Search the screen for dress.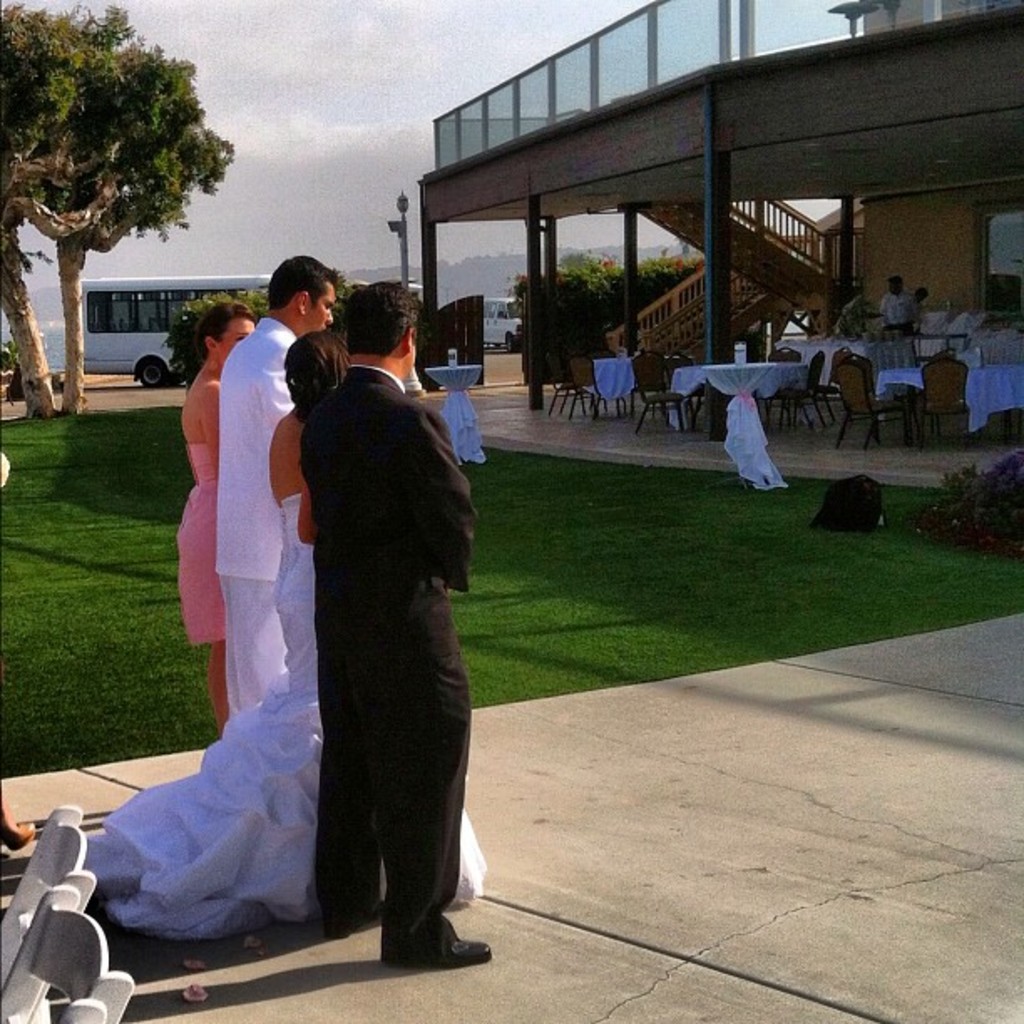
Found at (171,445,229,644).
